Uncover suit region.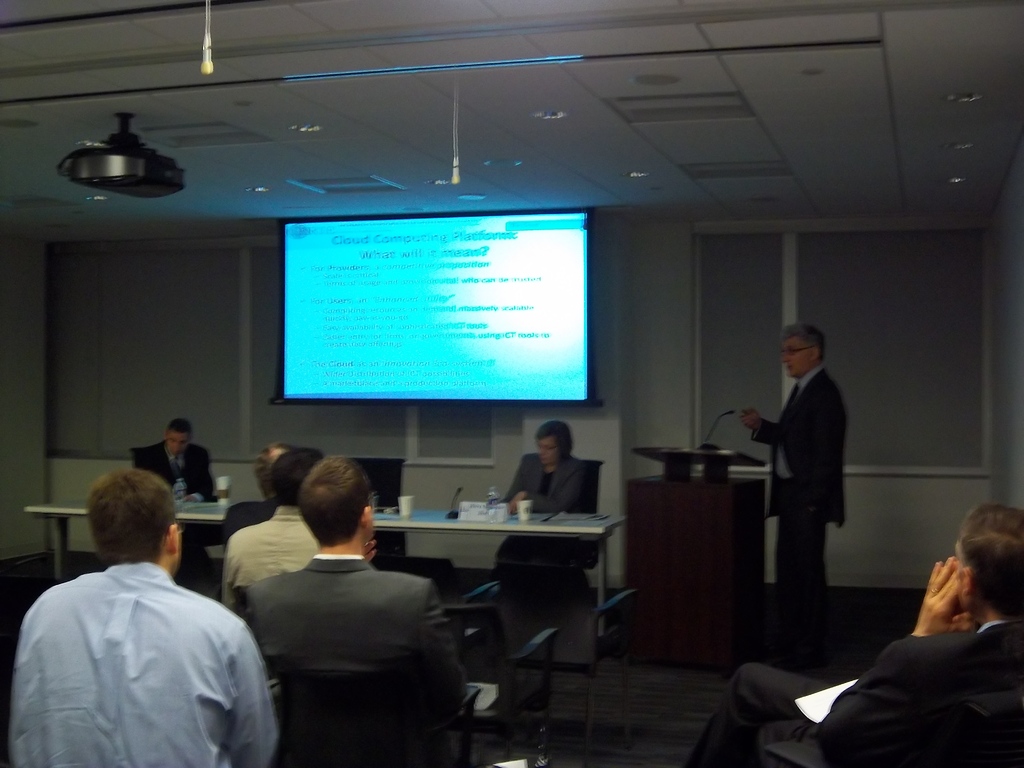
Uncovered: 216/502/272/549.
